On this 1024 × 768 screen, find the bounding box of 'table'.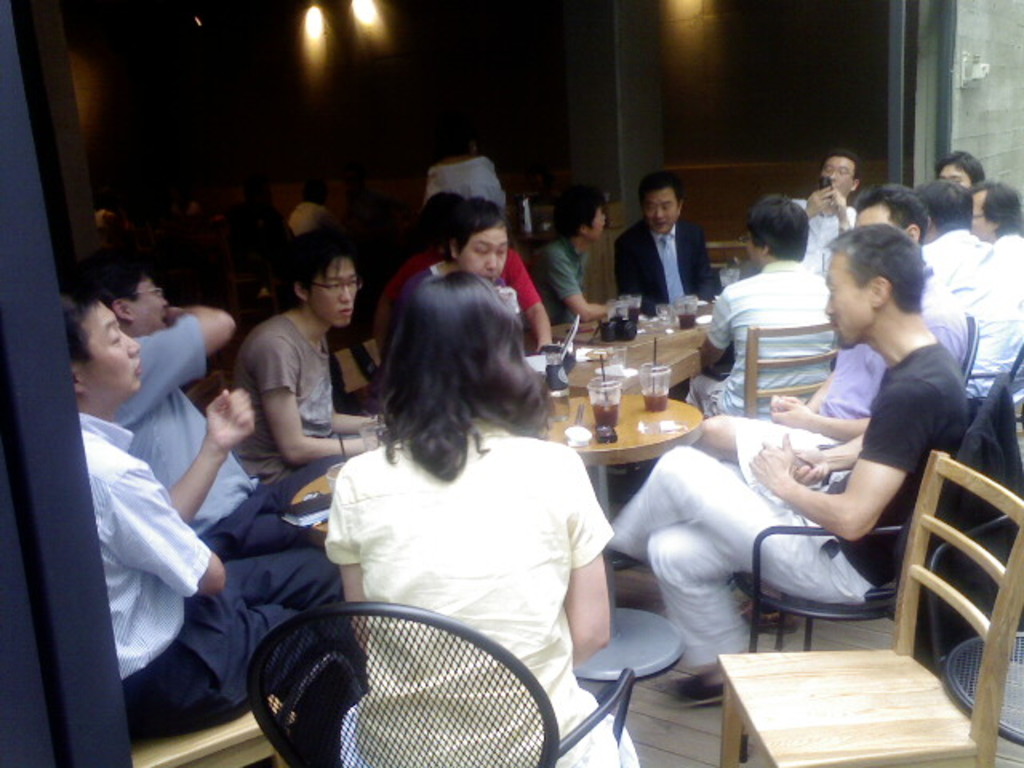
Bounding box: {"x1": 538, "y1": 384, "x2": 706, "y2": 494}.
